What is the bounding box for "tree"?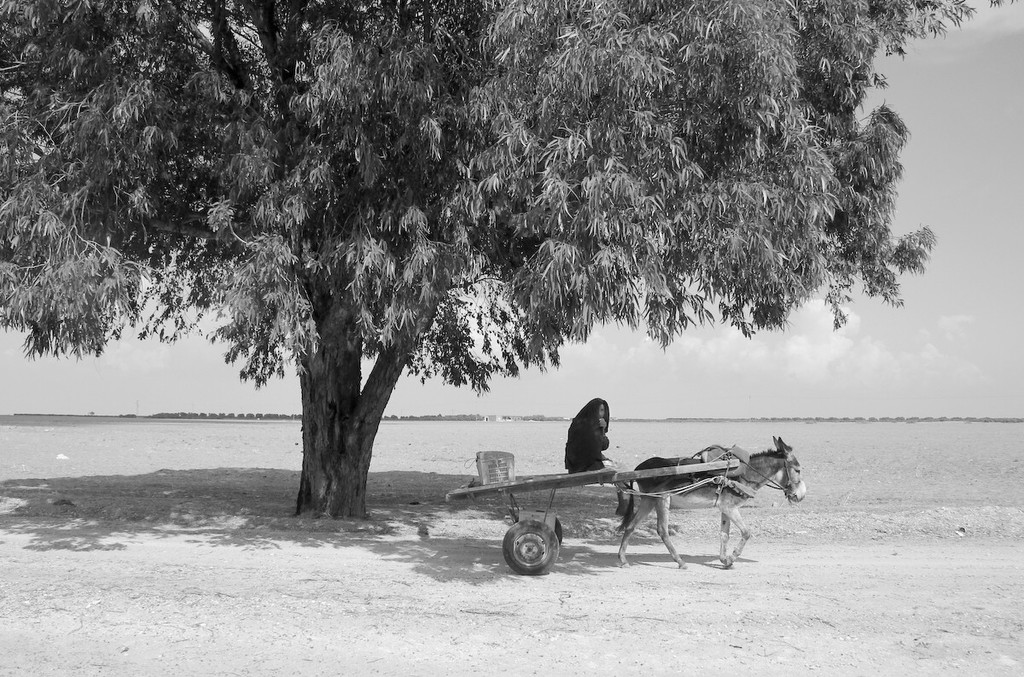
left=0, top=0, right=1014, bottom=521.
